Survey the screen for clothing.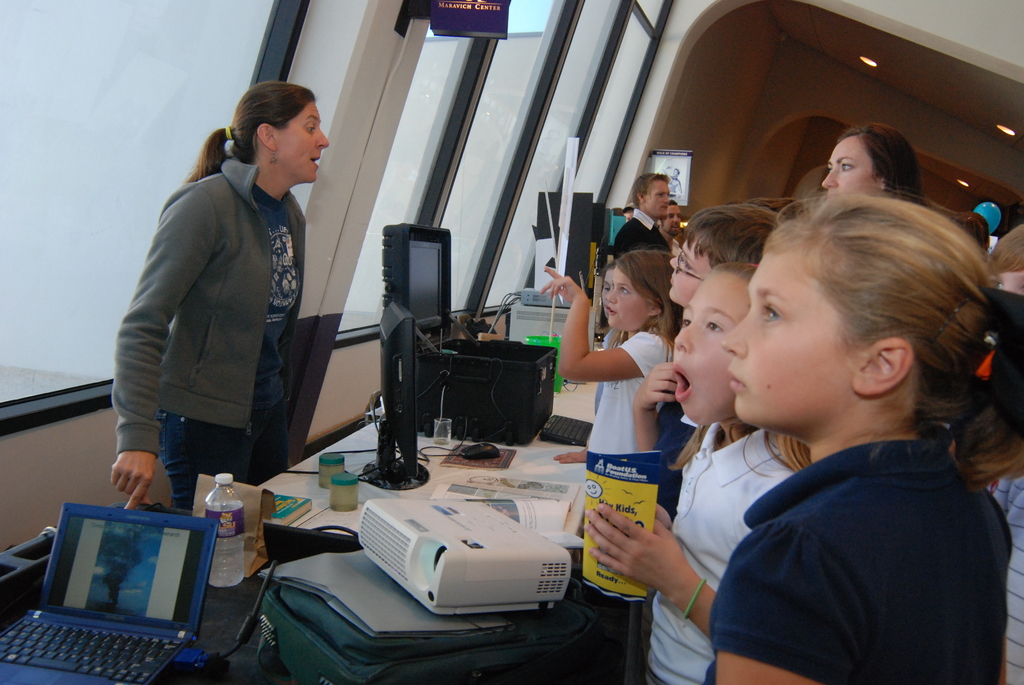
Survey found: rect(991, 478, 1022, 683).
